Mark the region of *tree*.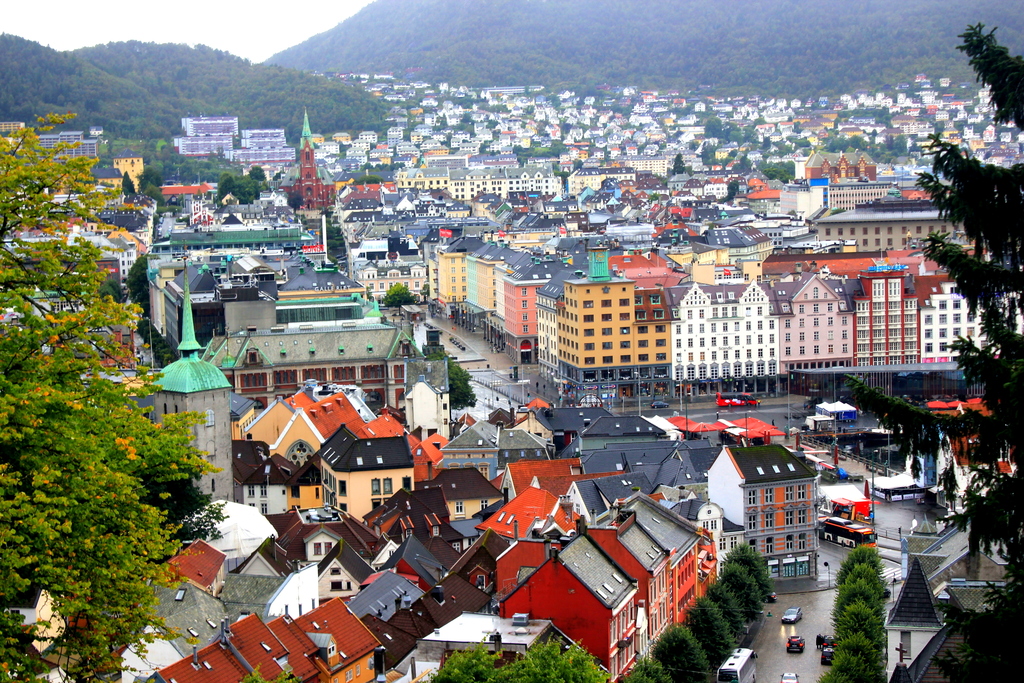
Region: box=[427, 628, 611, 682].
